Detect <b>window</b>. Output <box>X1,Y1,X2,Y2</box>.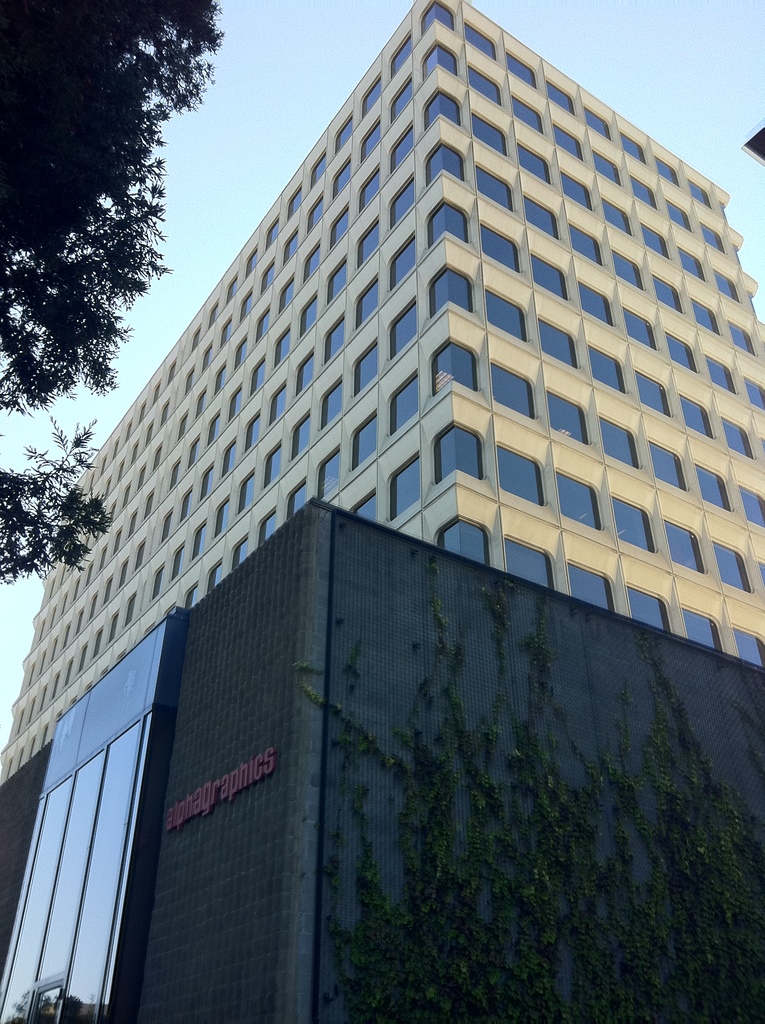
<box>63,593,65,614</box>.
